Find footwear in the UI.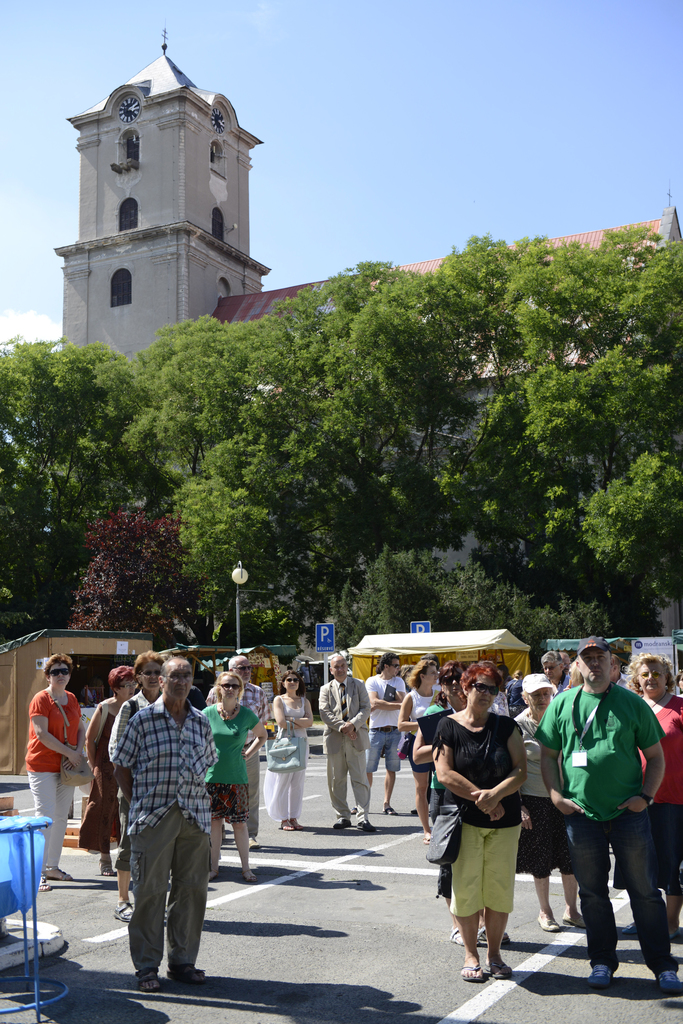
UI element at BBox(39, 879, 46, 893).
